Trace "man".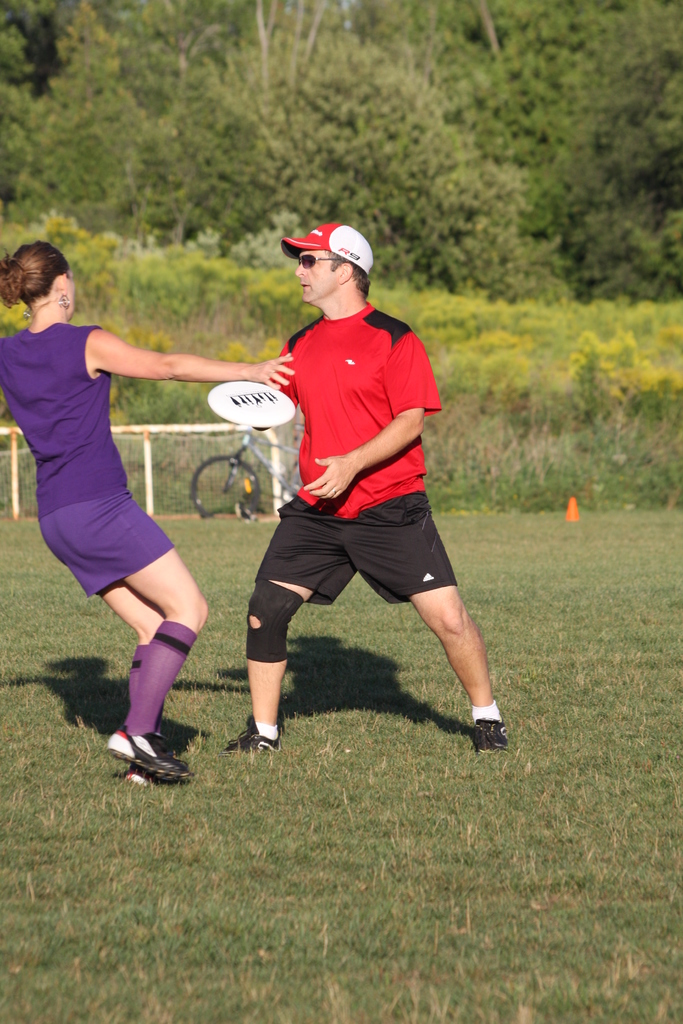
Traced to 238,231,510,748.
